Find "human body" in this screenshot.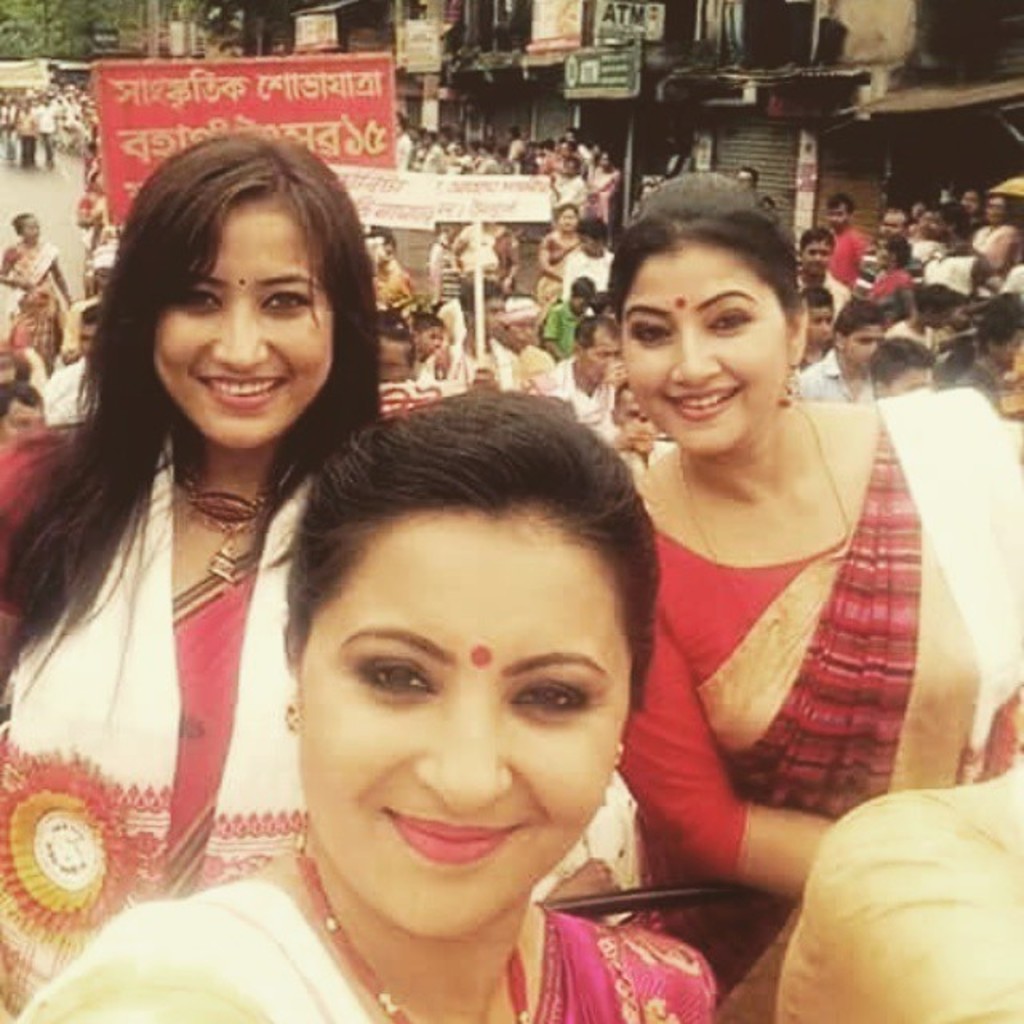
The bounding box for "human body" is 14/104/37/171.
